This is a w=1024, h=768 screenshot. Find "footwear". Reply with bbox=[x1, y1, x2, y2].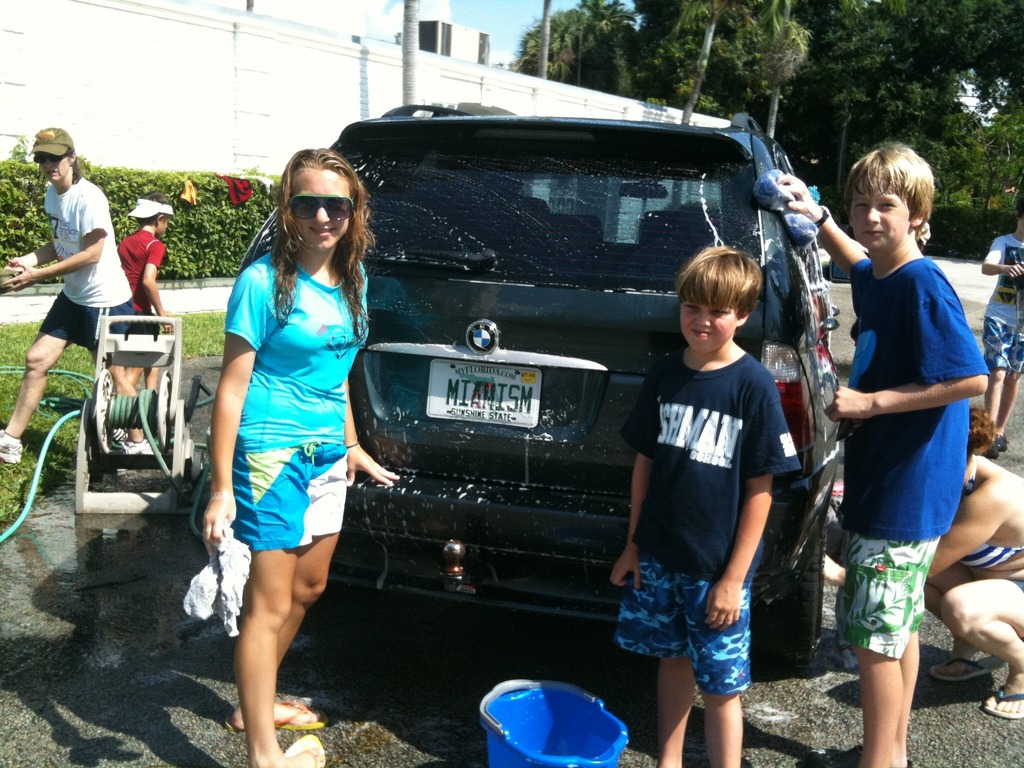
bbox=[123, 440, 154, 456].
